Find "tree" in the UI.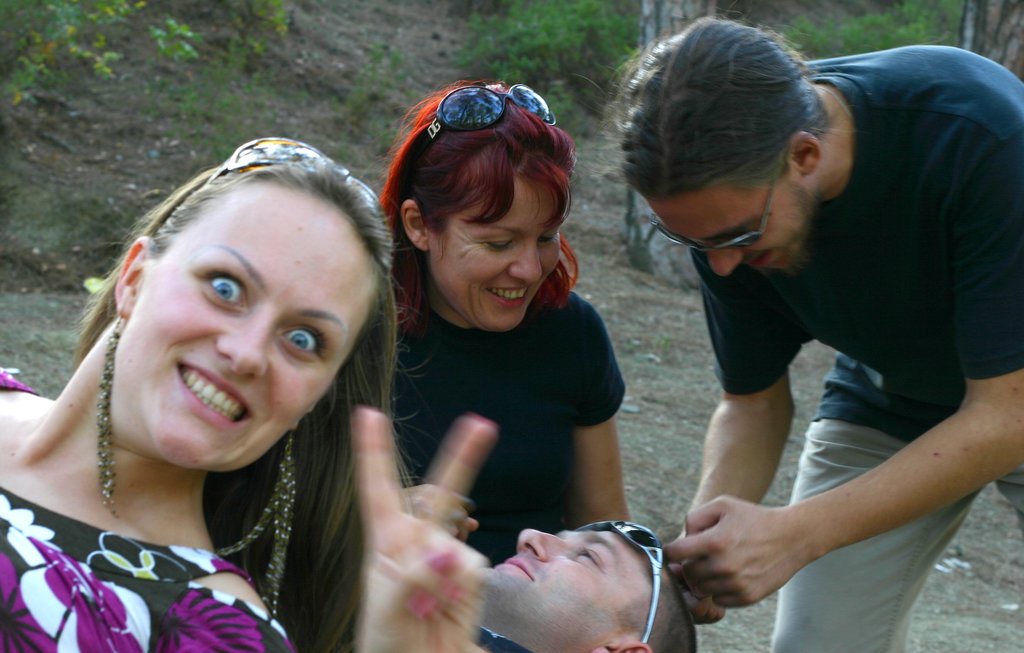
UI element at region(0, 0, 273, 125).
